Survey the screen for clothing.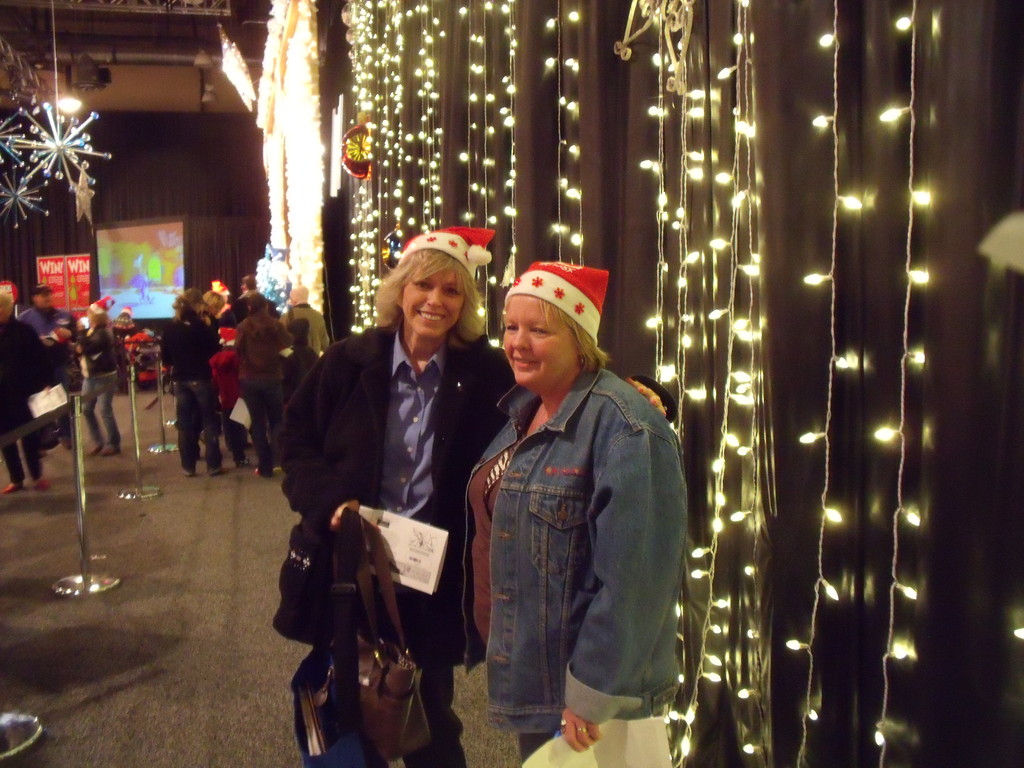
Survey found: x1=19, y1=305, x2=71, y2=340.
